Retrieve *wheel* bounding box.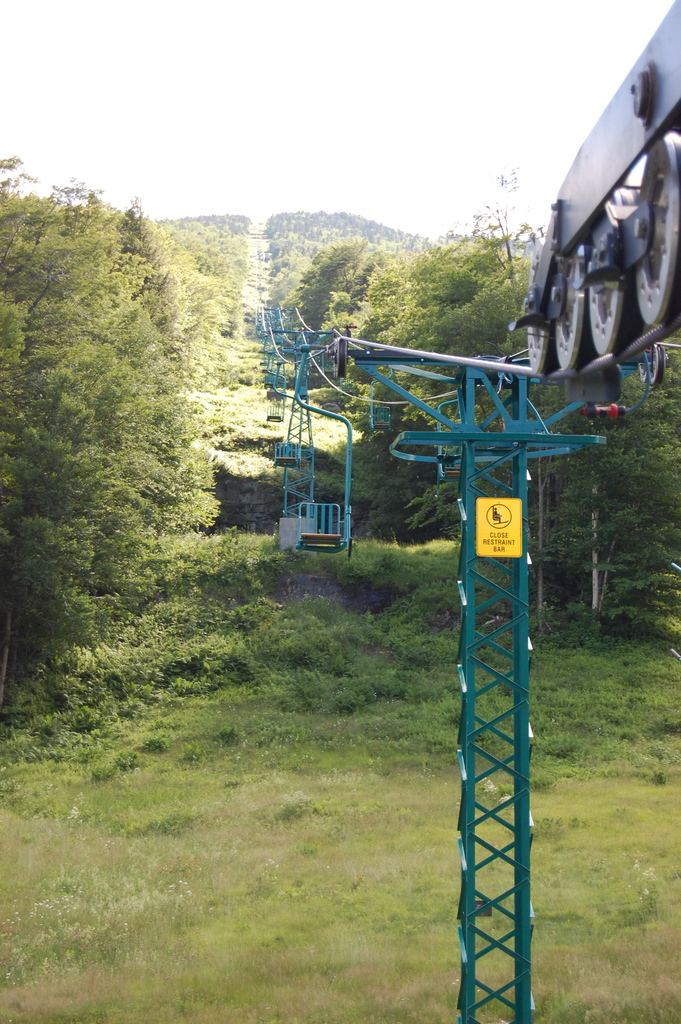
Bounding box: box(554, 244, 599, 371).
